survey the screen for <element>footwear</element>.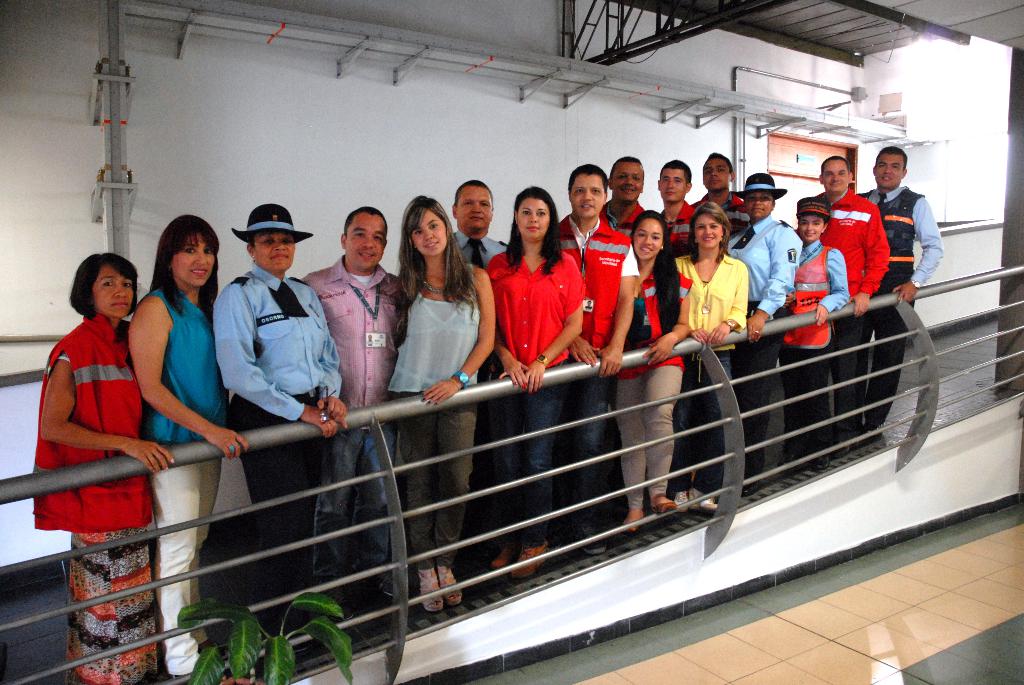
Survey found: bbox(686, 484, 719, 510).
